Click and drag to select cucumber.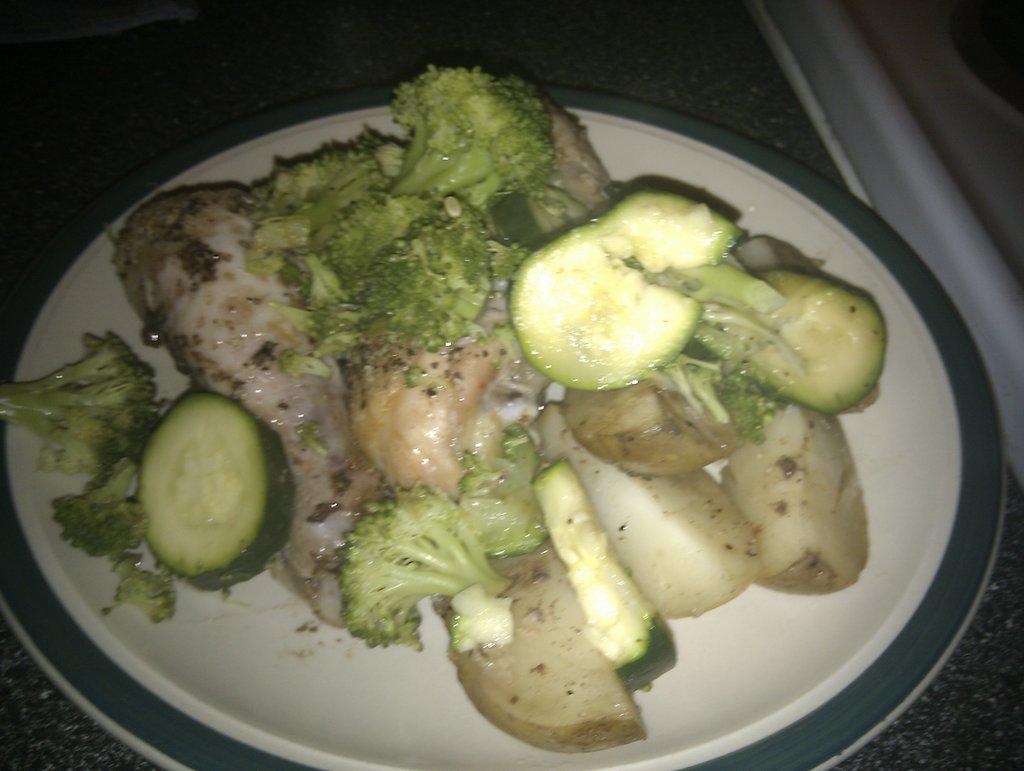
Selection: bbox=(136, 389, 298, 590).
